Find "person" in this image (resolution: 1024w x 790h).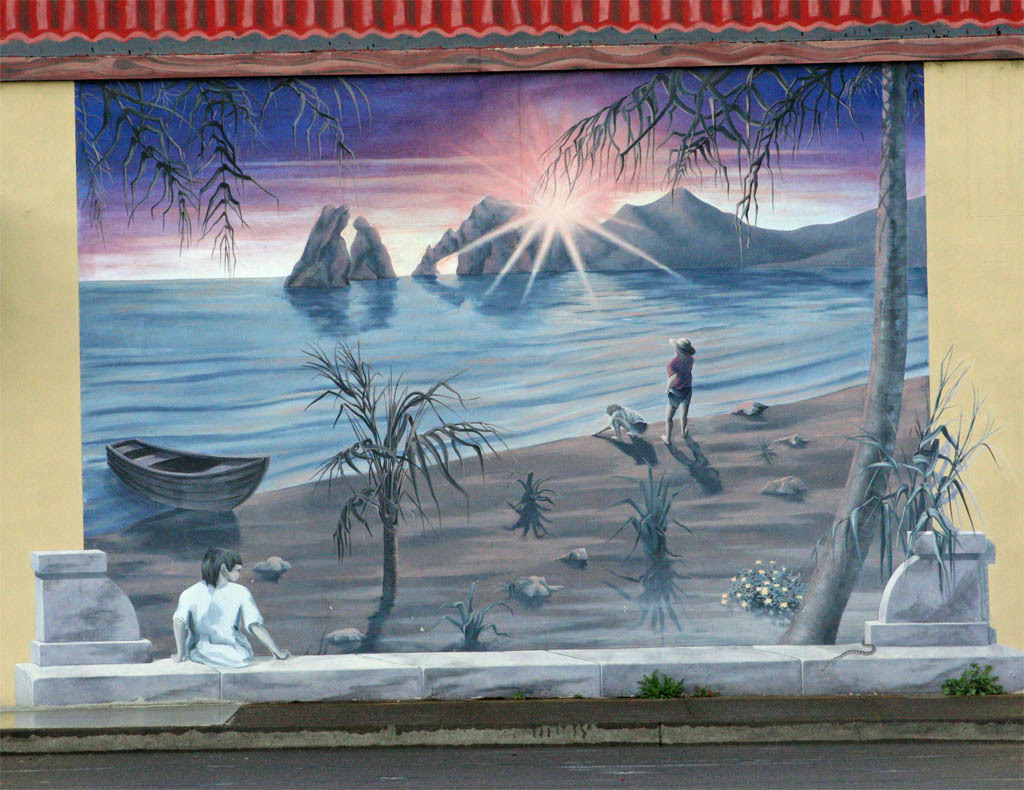
173, 542, 297, 666.
